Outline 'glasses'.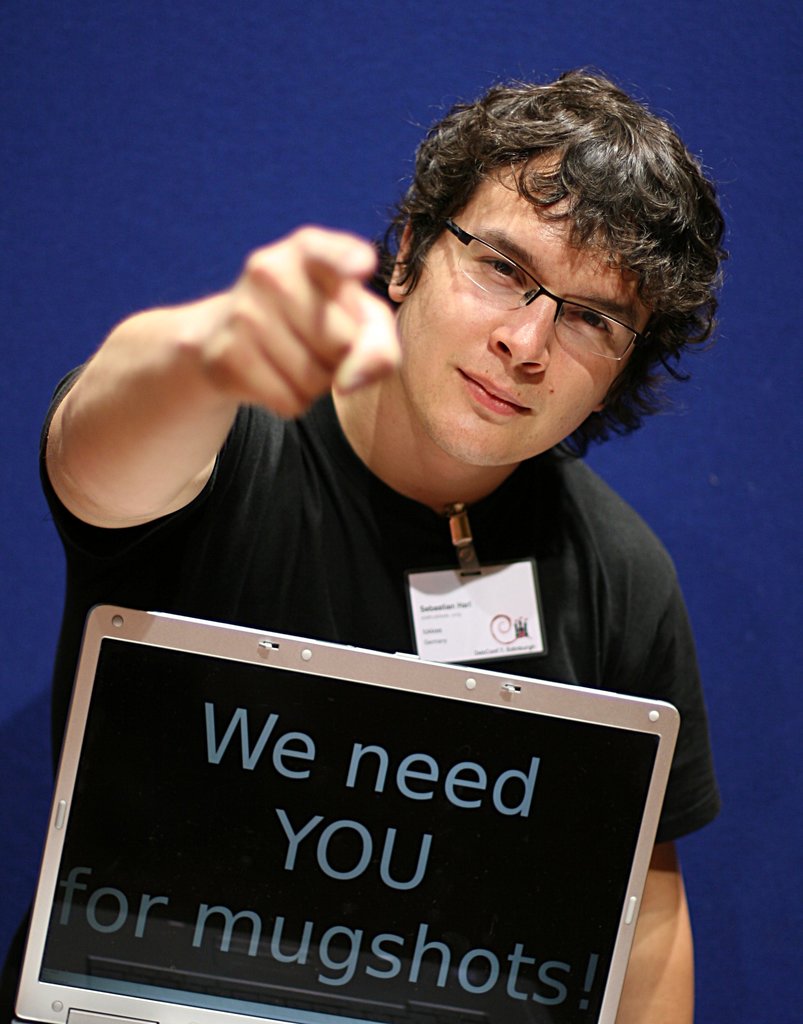
Outline: <bbox>441, 221, 646, 360</bbox>.
